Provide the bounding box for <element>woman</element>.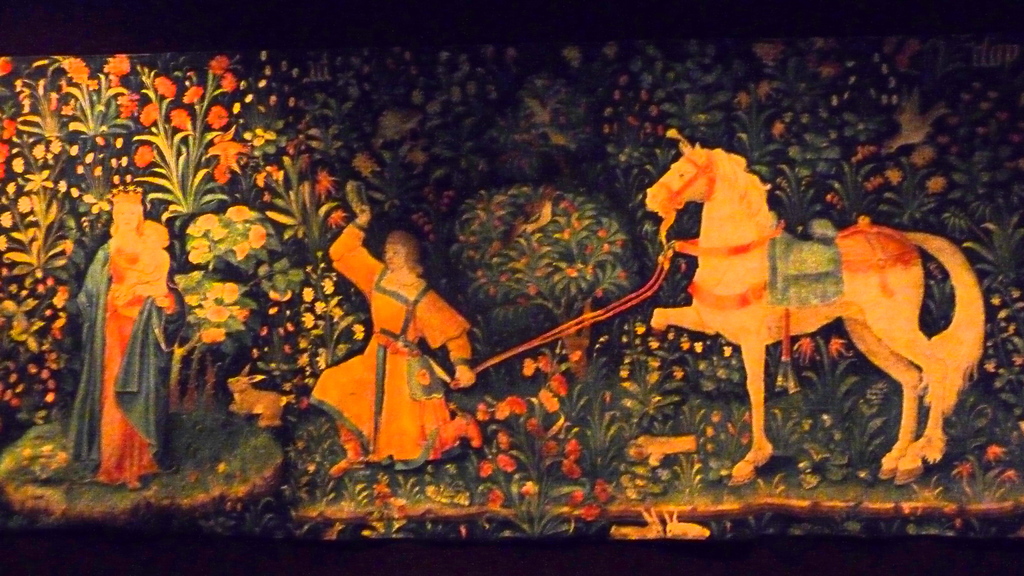
rect(307, 200, 483, 478).
